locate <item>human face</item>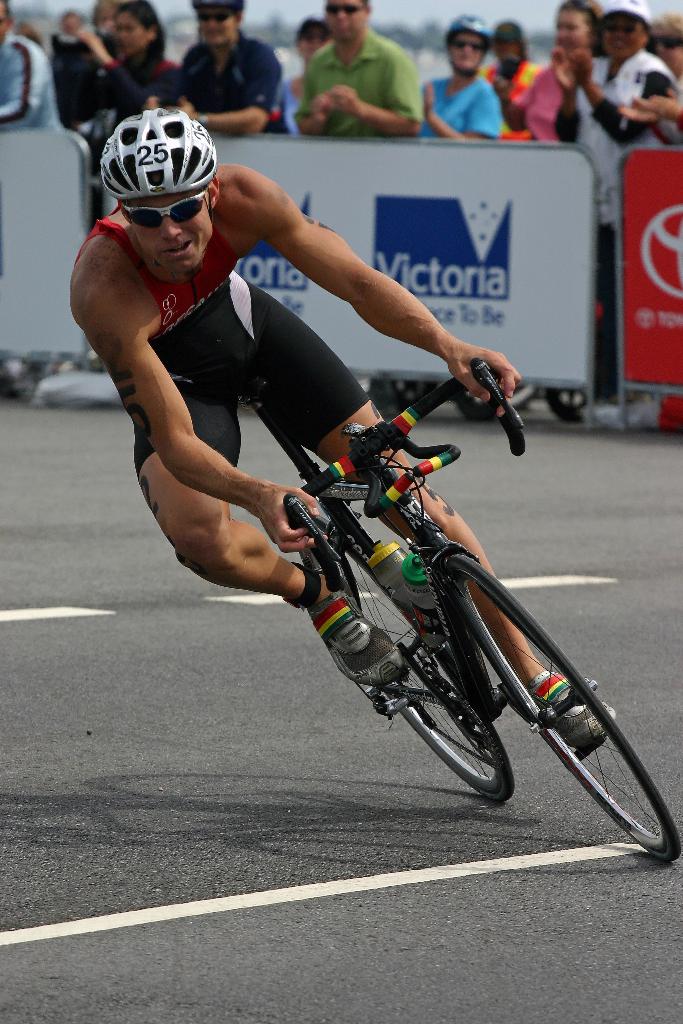
detection(120, 11, 149, 53)
